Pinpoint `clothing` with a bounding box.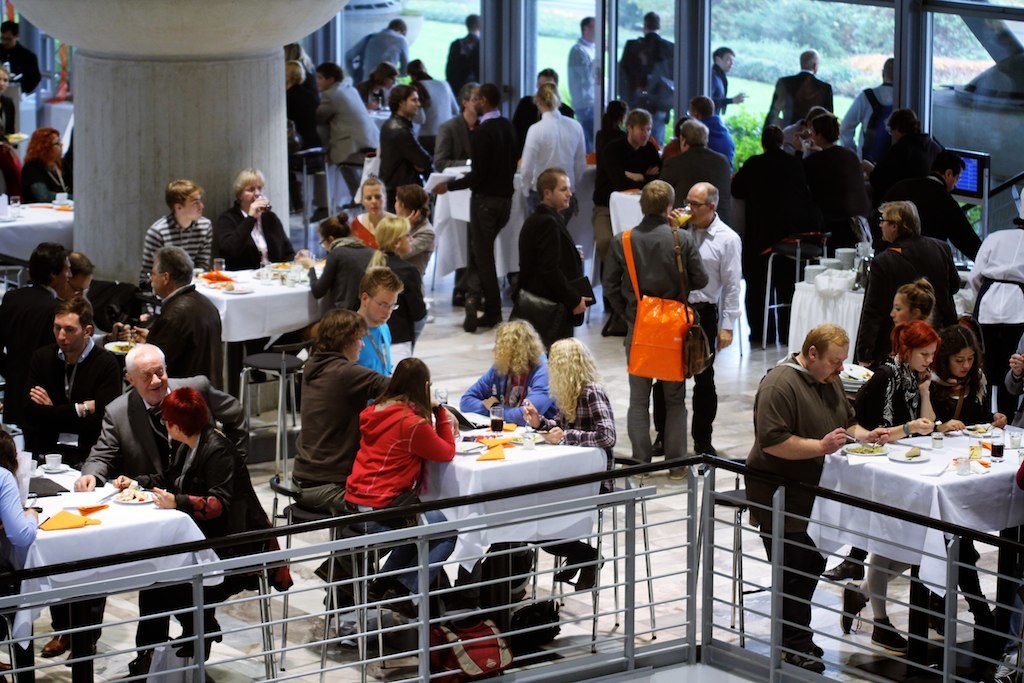
crop(400, 214, 442, 355).
